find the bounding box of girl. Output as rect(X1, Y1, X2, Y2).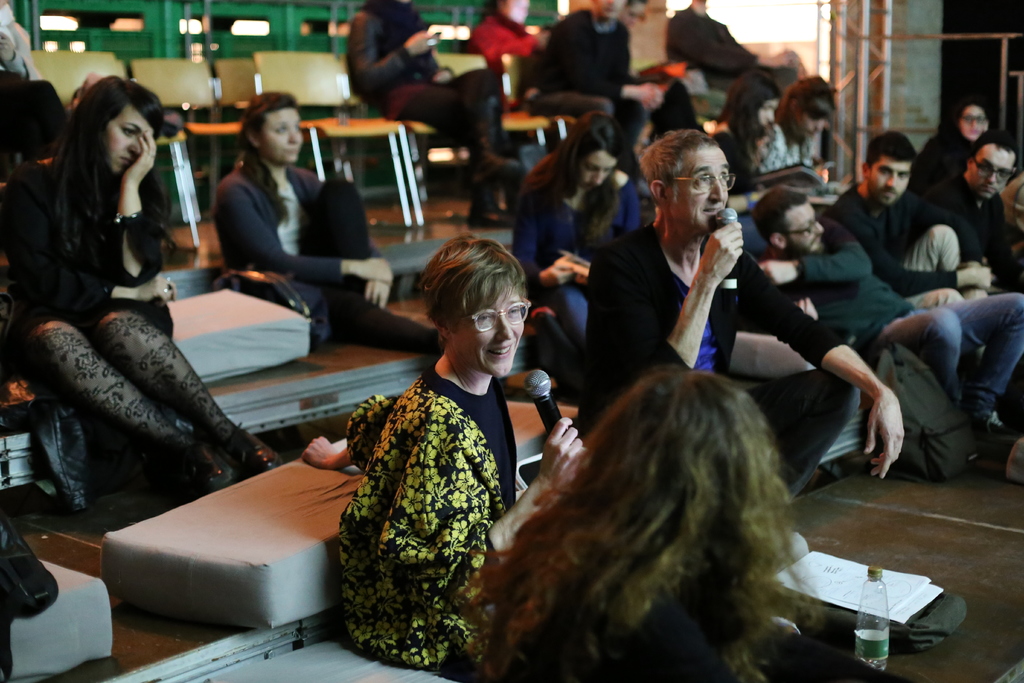
rect(301, 233, 914, 682).
